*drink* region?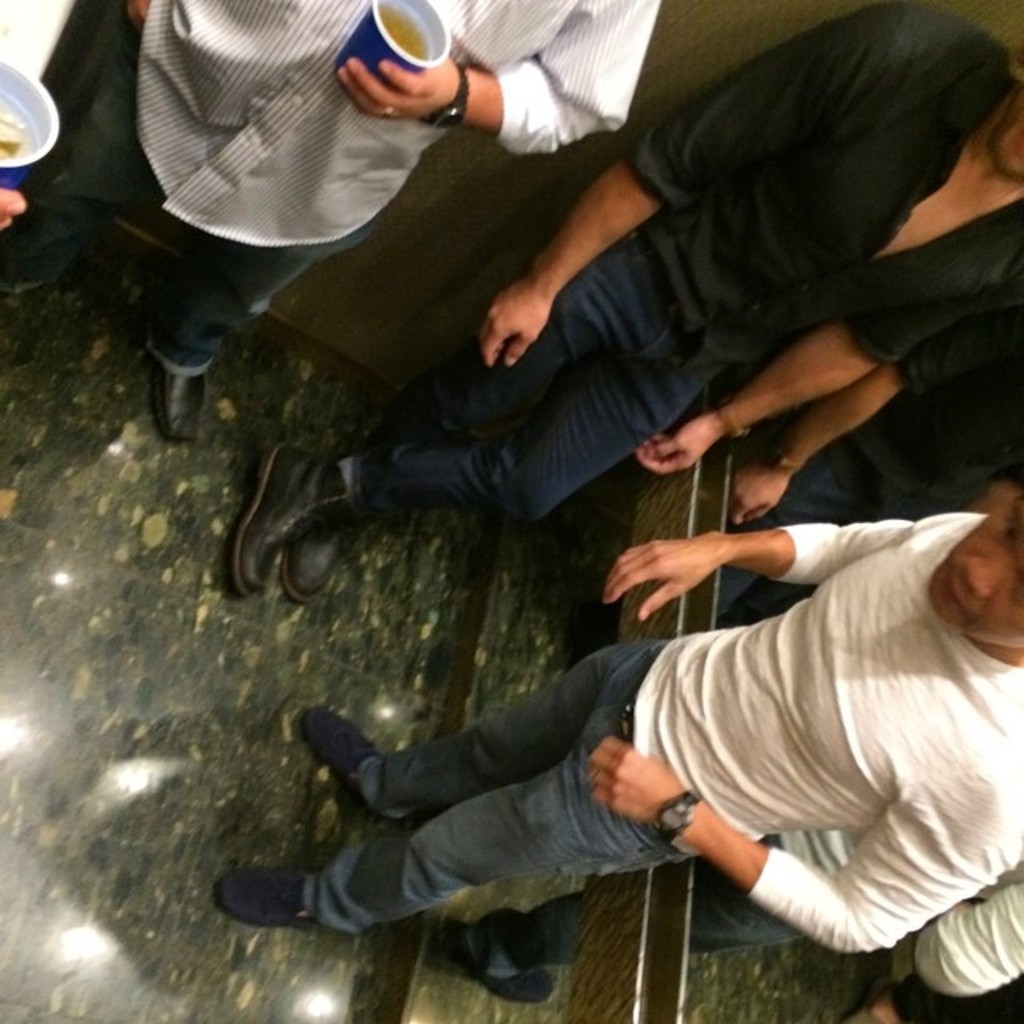
locate(374, 0, 434, 62)
